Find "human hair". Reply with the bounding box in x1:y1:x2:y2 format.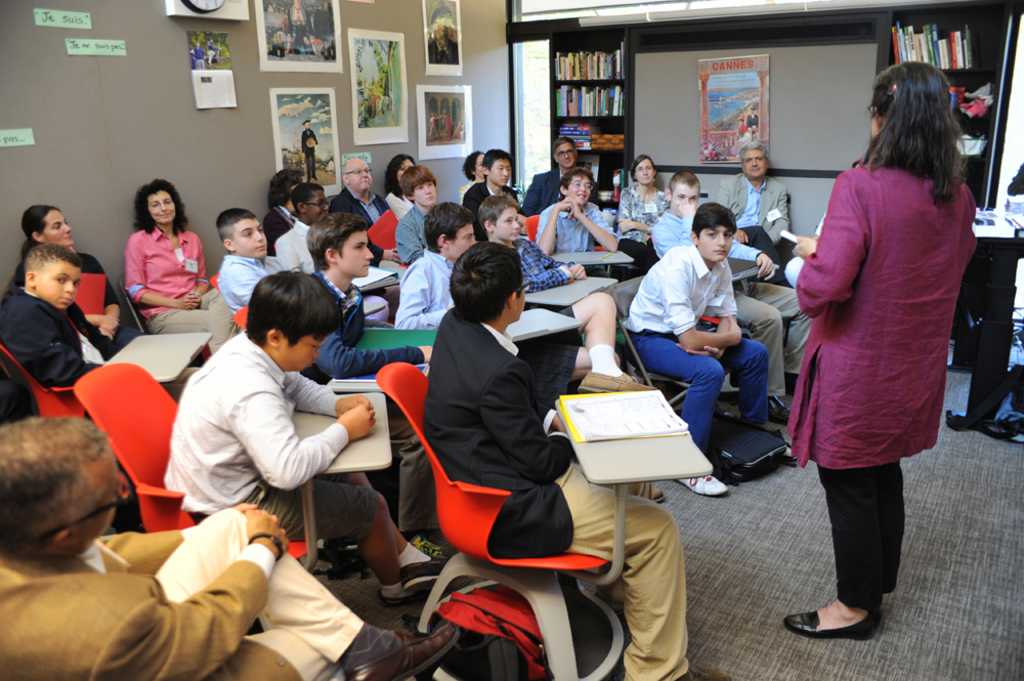
291:182:326:205.
